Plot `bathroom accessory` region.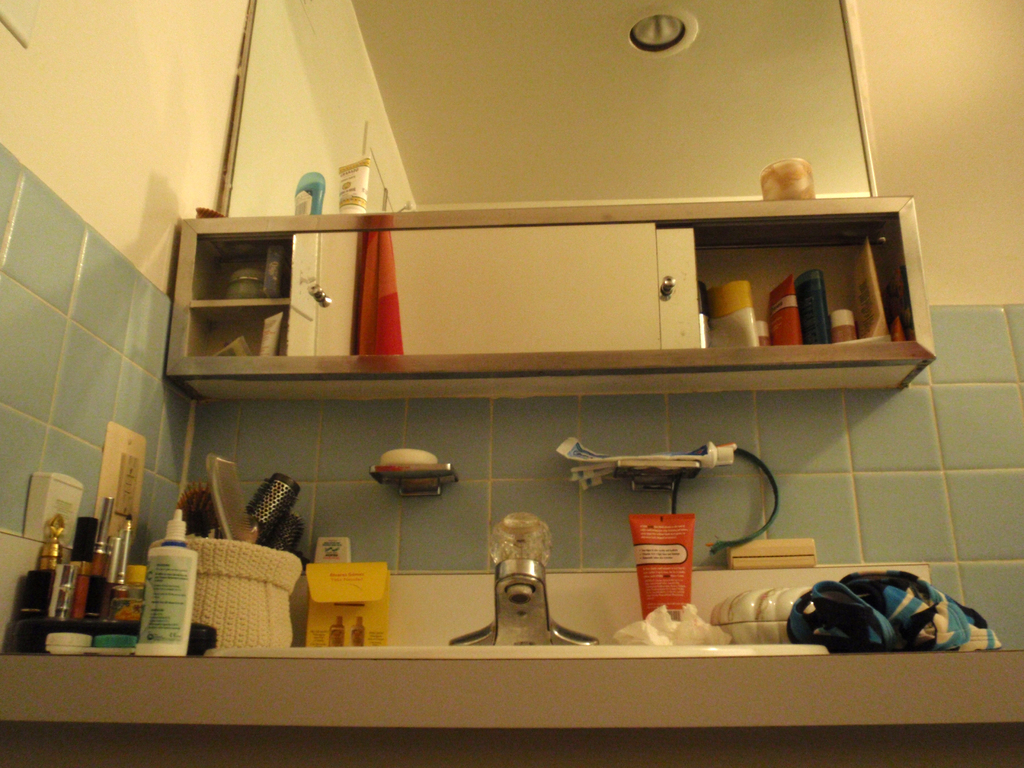
Plotted at bbox(446, 550, 606, 660).
